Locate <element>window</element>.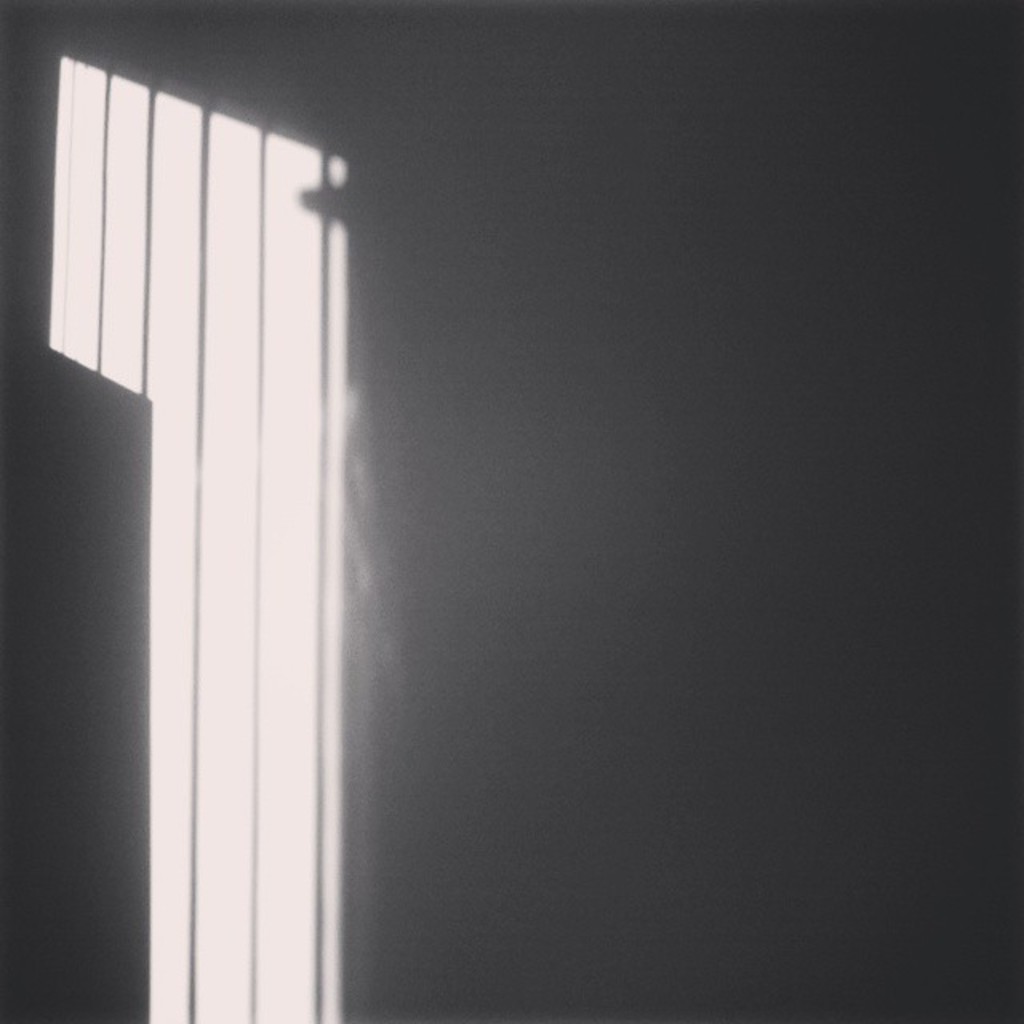
Bounding box: 50, 43, 349, 1022.
